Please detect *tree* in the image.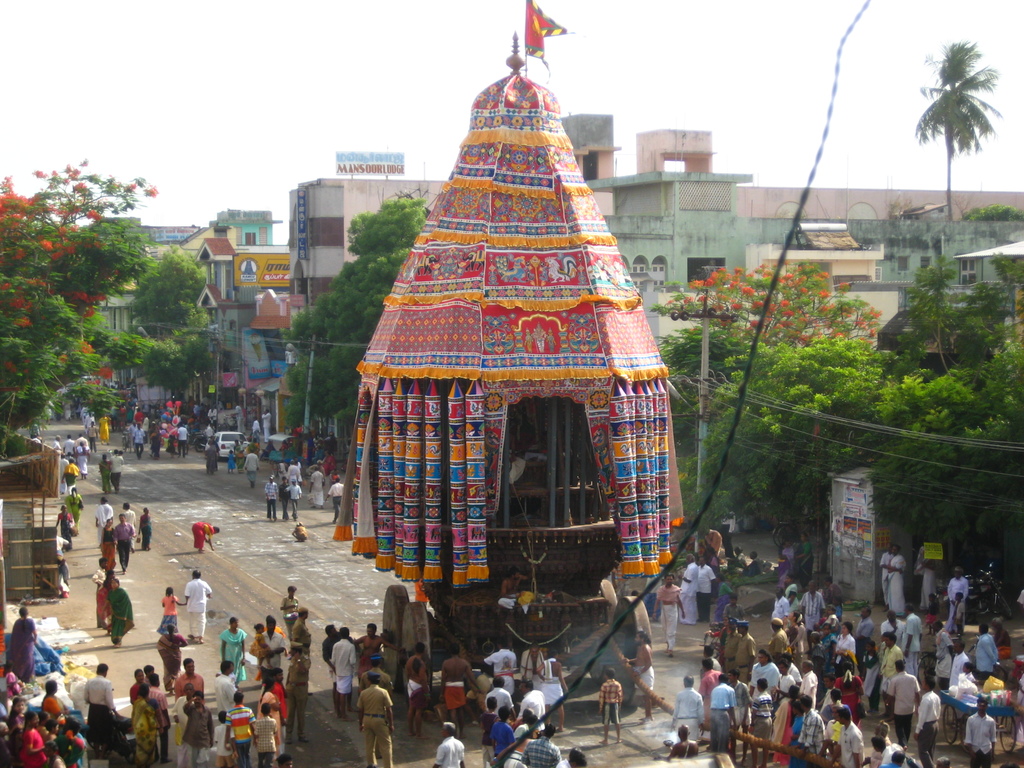
Rect(908, 35, 998, 225).
